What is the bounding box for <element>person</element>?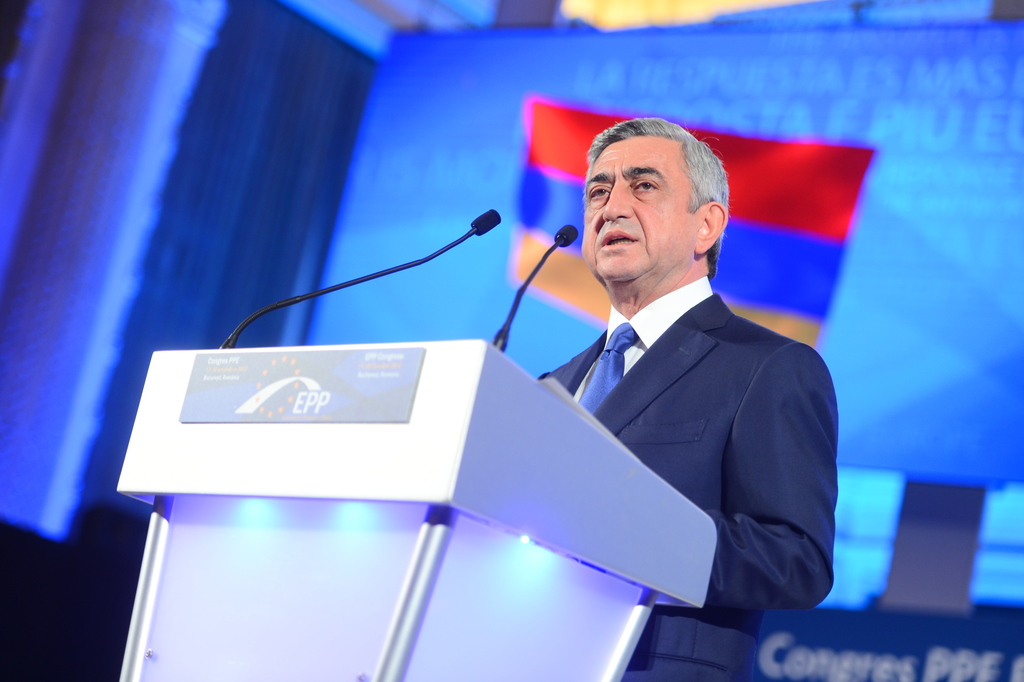
(left=538, top=112, right=842, bottom=681).
